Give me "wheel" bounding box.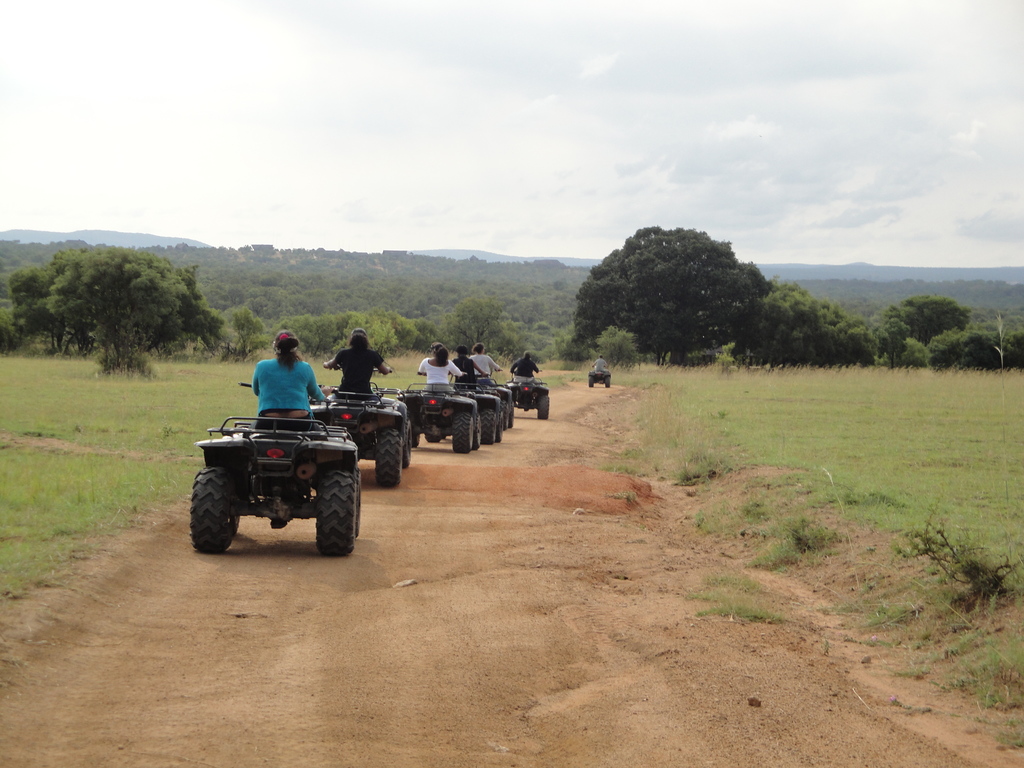
x1=376, y1=428, x2=401, y2=488.
